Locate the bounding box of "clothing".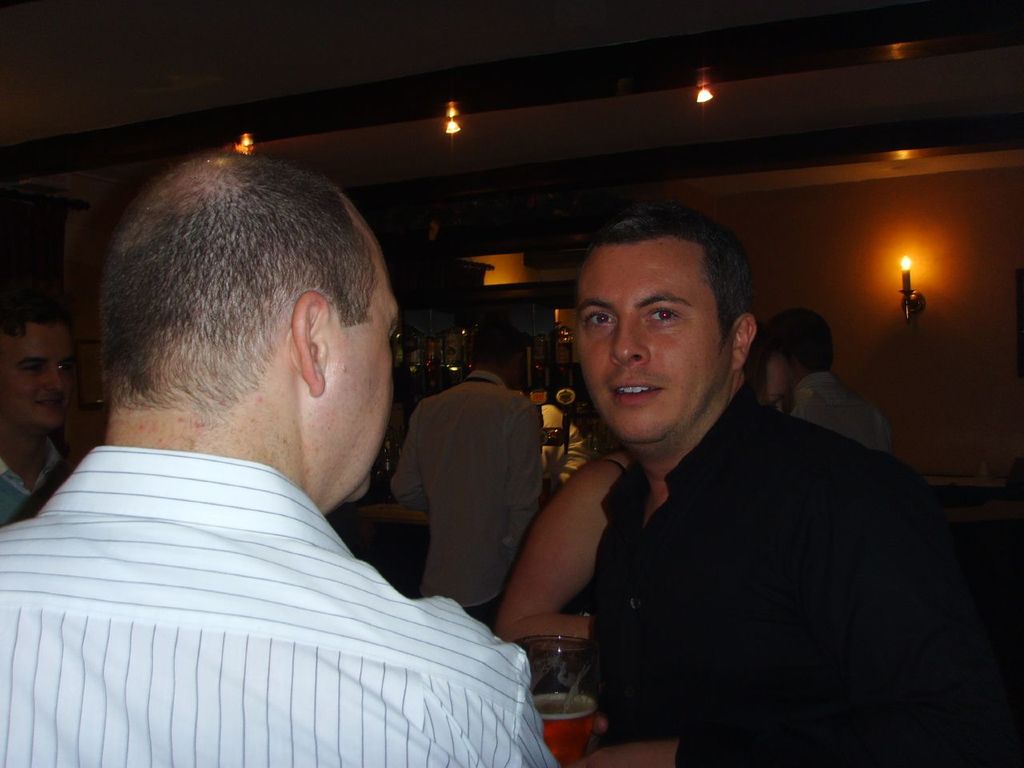
Bounding box: (x1=393, y1=367, x2=543, y2=629).
